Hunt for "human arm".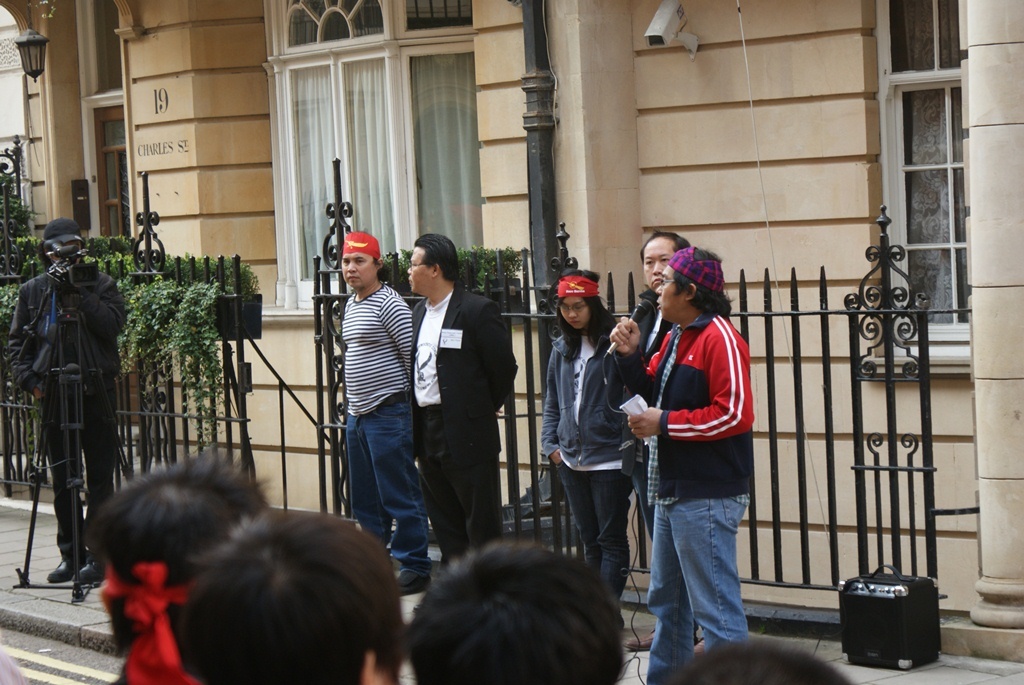
Hunted down at locate(608, 315, 670, 417).
